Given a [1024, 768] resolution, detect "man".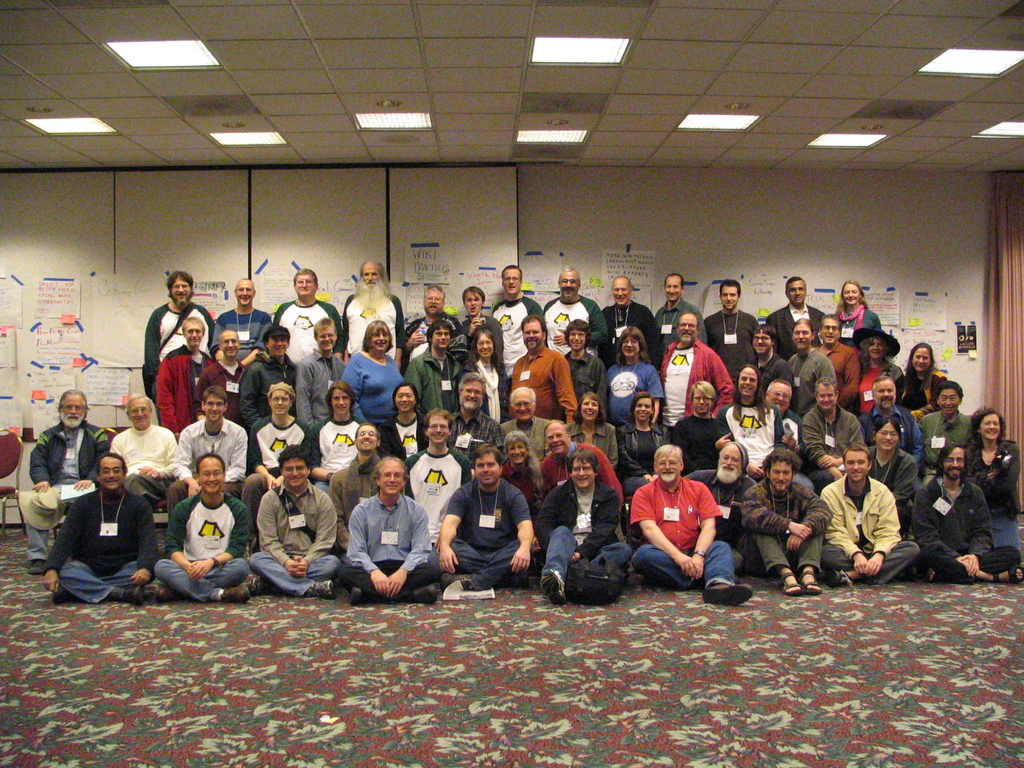
left=16, top=390, right=111, bottom=570.
